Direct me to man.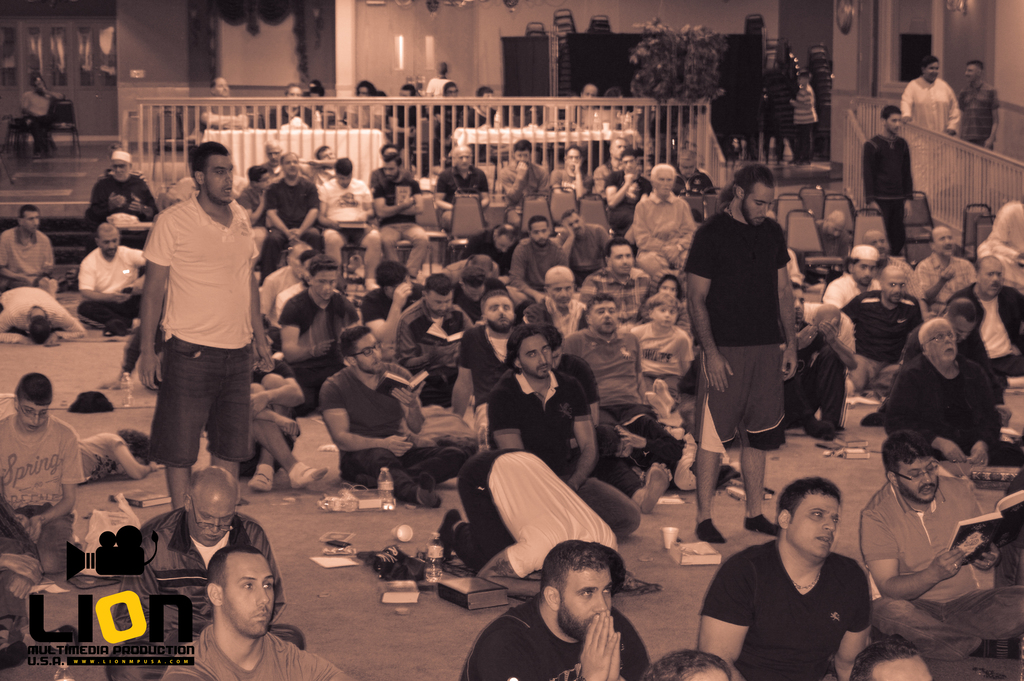
Direction: x1=902, y1=55, x2=954, y2=136.
